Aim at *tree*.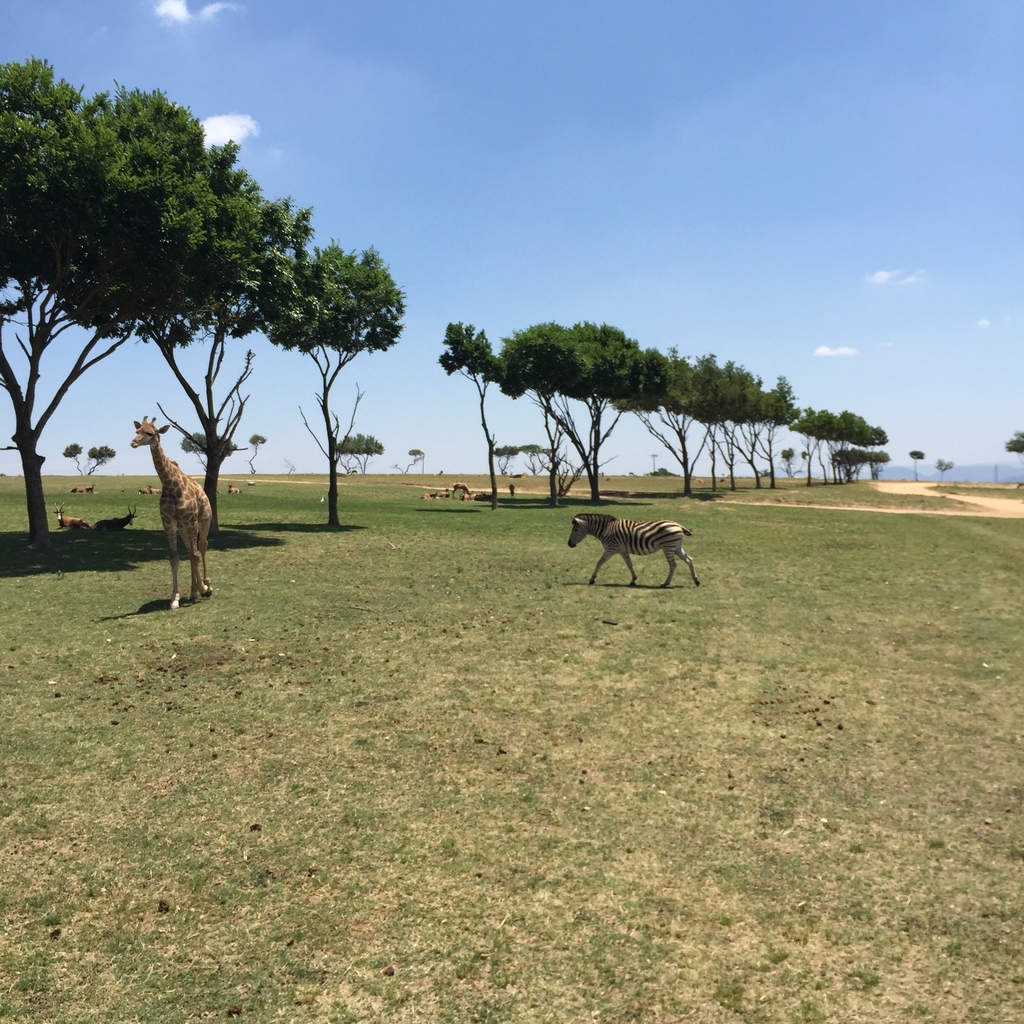
Aimed at bbox(623, 349, 746, 504).
